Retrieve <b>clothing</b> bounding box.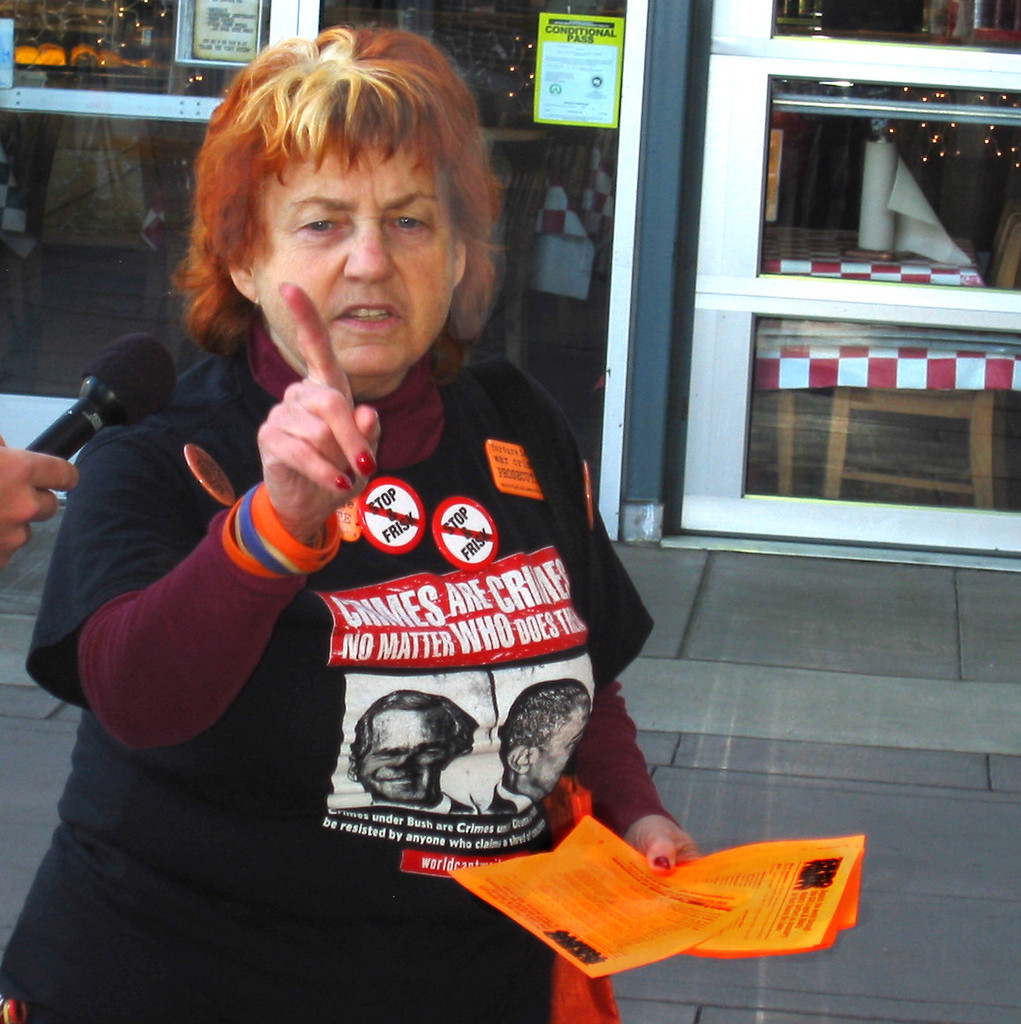
Bounding box: left=41, top=286, right=519, bottom=854.
